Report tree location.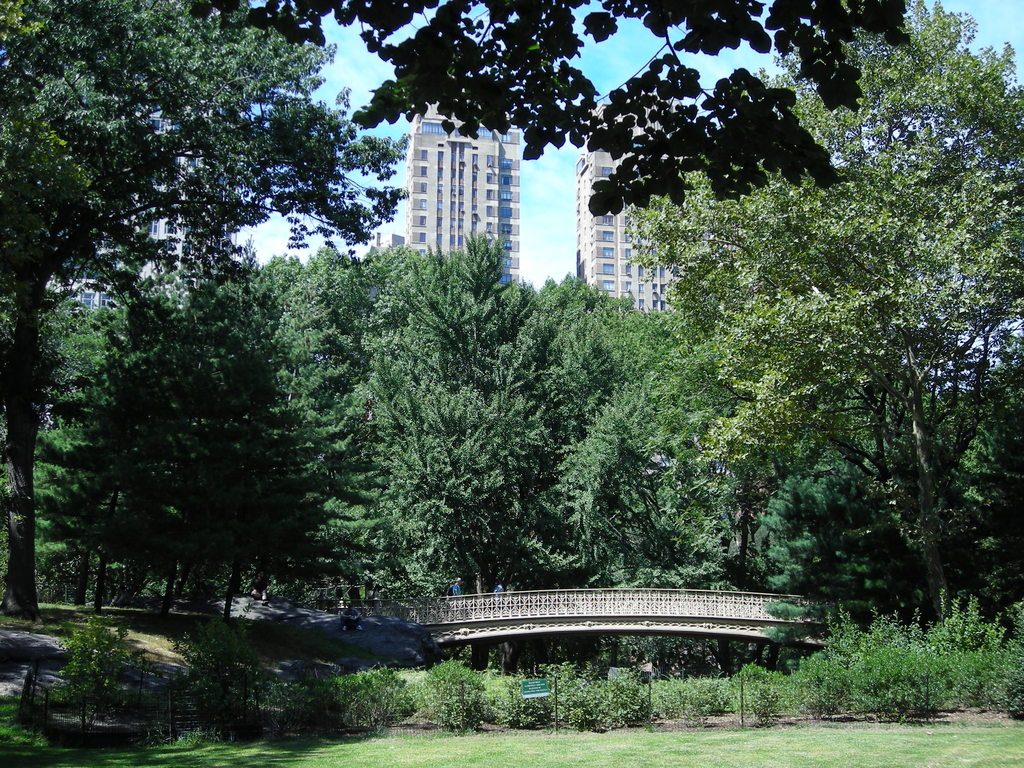
Report: {"left": 419, "top": 236, "right": 591, "bottom": 595}.
